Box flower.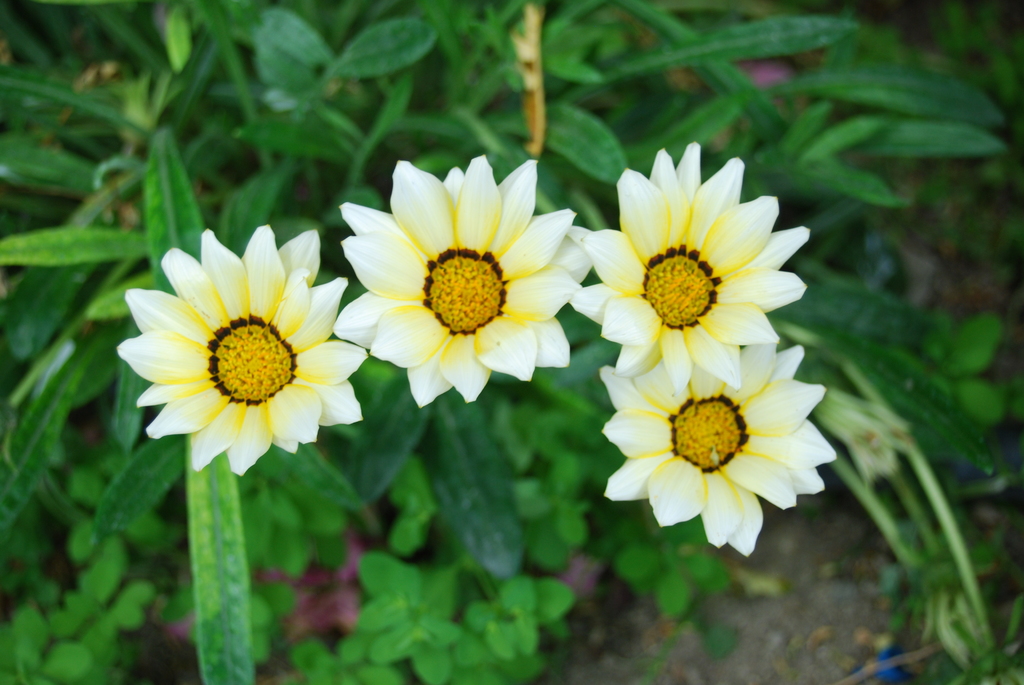
(left=118, top=223, right=375, bottom=467).
